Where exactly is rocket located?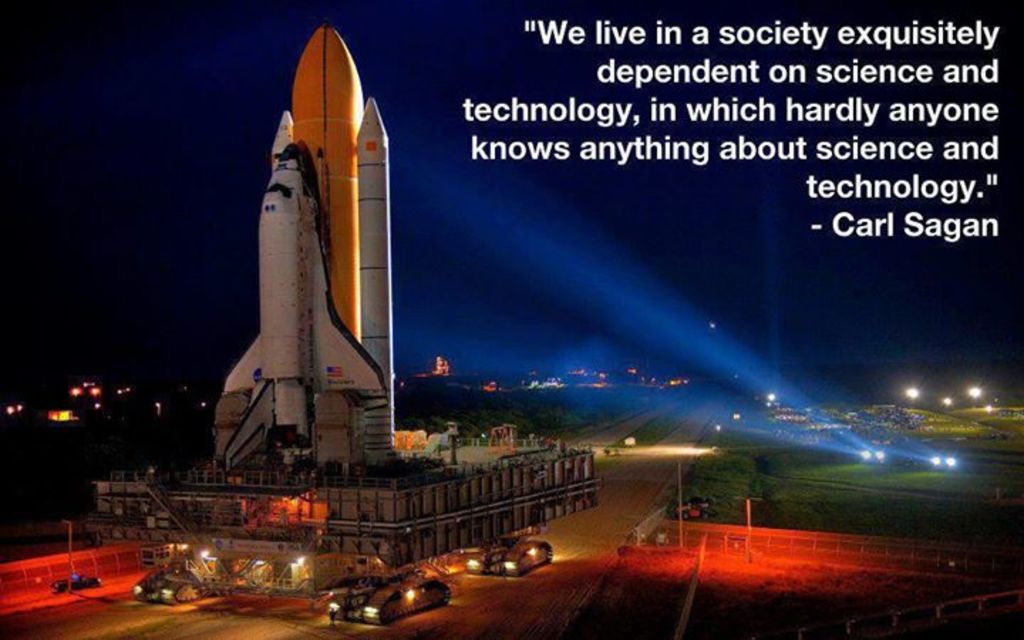
Its bounding box is detection(361, 97, 388, 457).
